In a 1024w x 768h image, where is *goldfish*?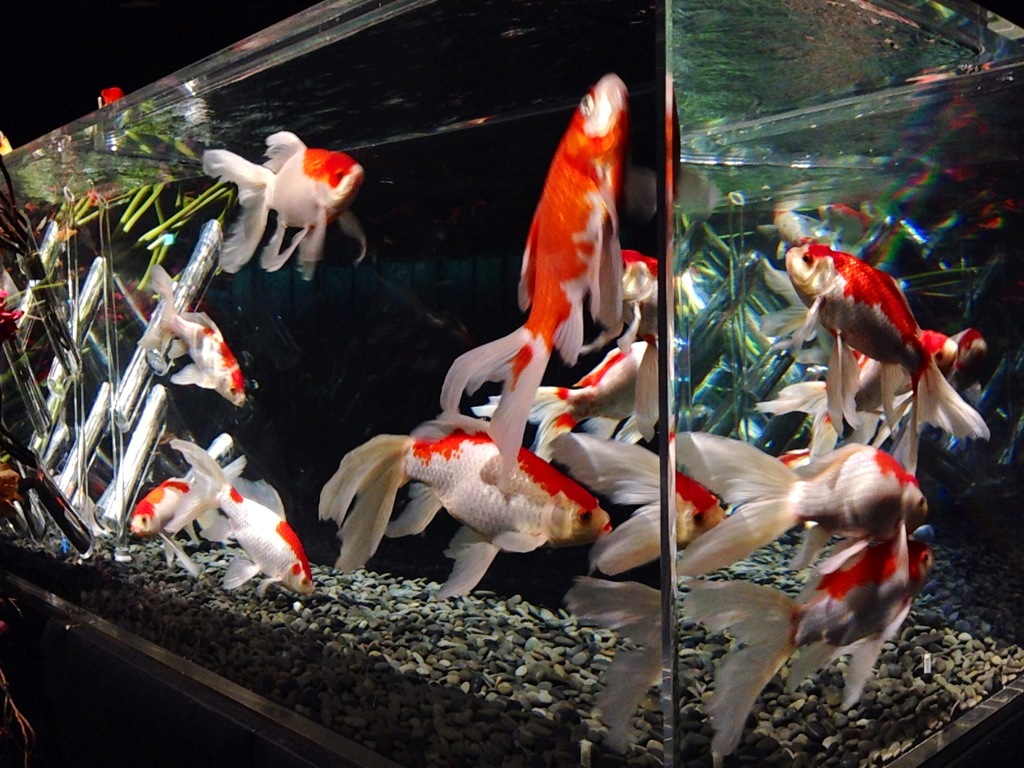
Rect(136, 264, 248, 411).
